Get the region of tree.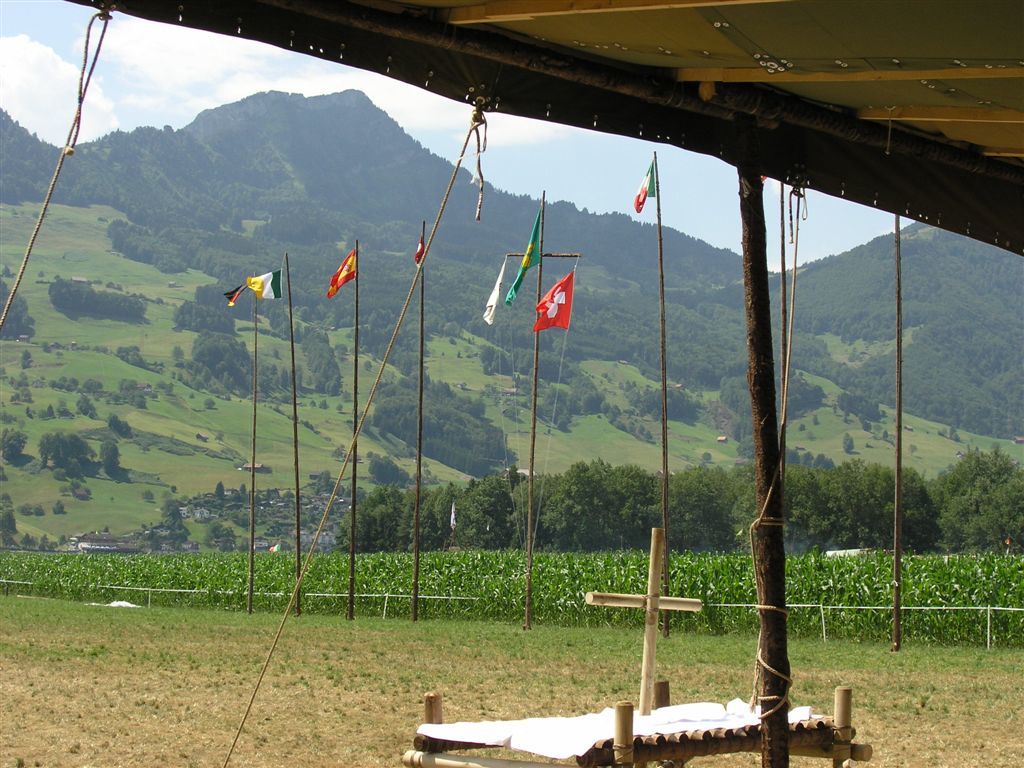
x1=204, y1=518, x2=223, y2=546.
